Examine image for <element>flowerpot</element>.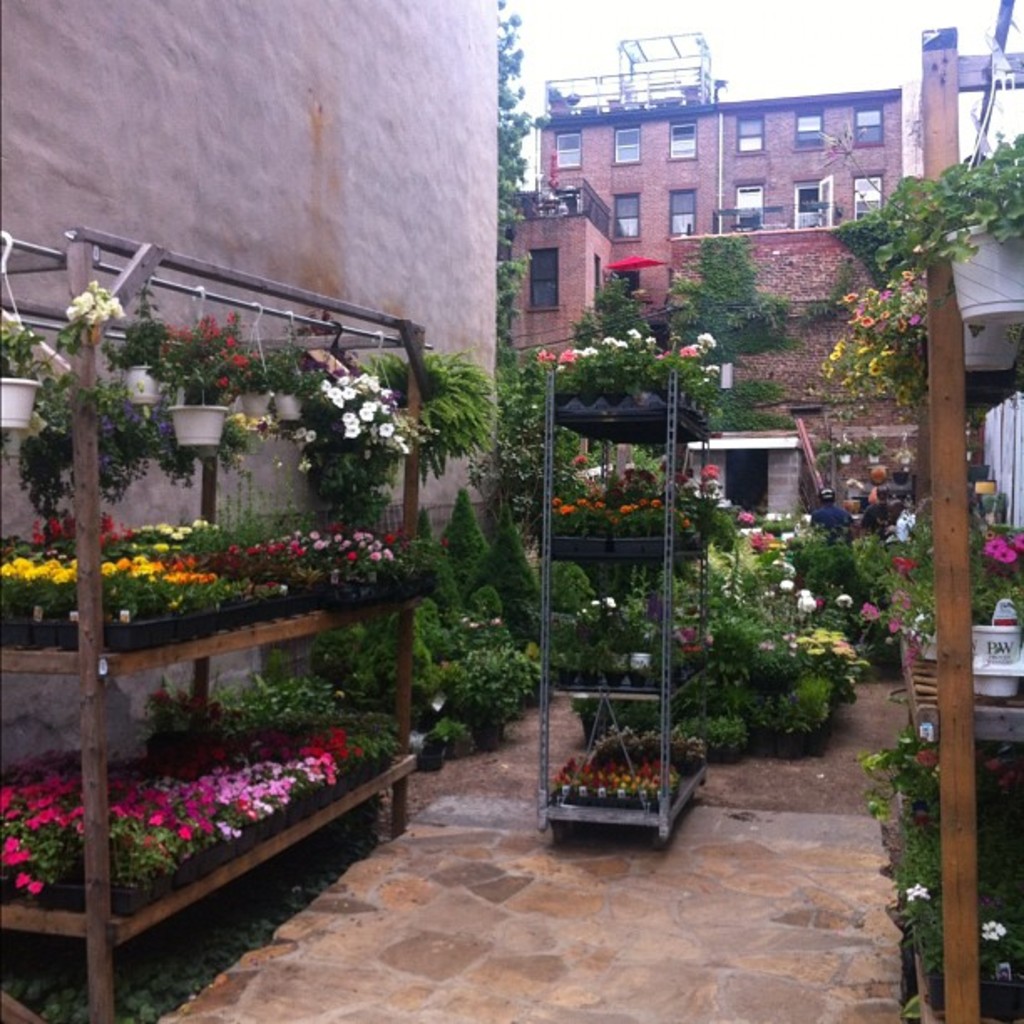
Examination result: [243,383,273,420].
